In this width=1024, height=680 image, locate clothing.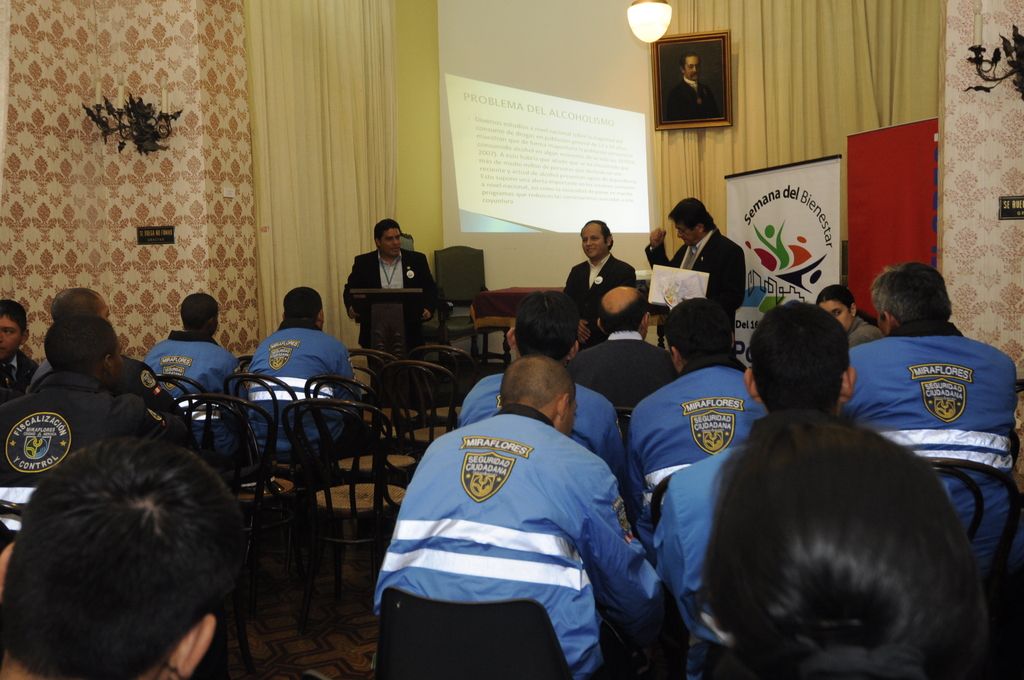
Bounding box: 564,252,632,338.
